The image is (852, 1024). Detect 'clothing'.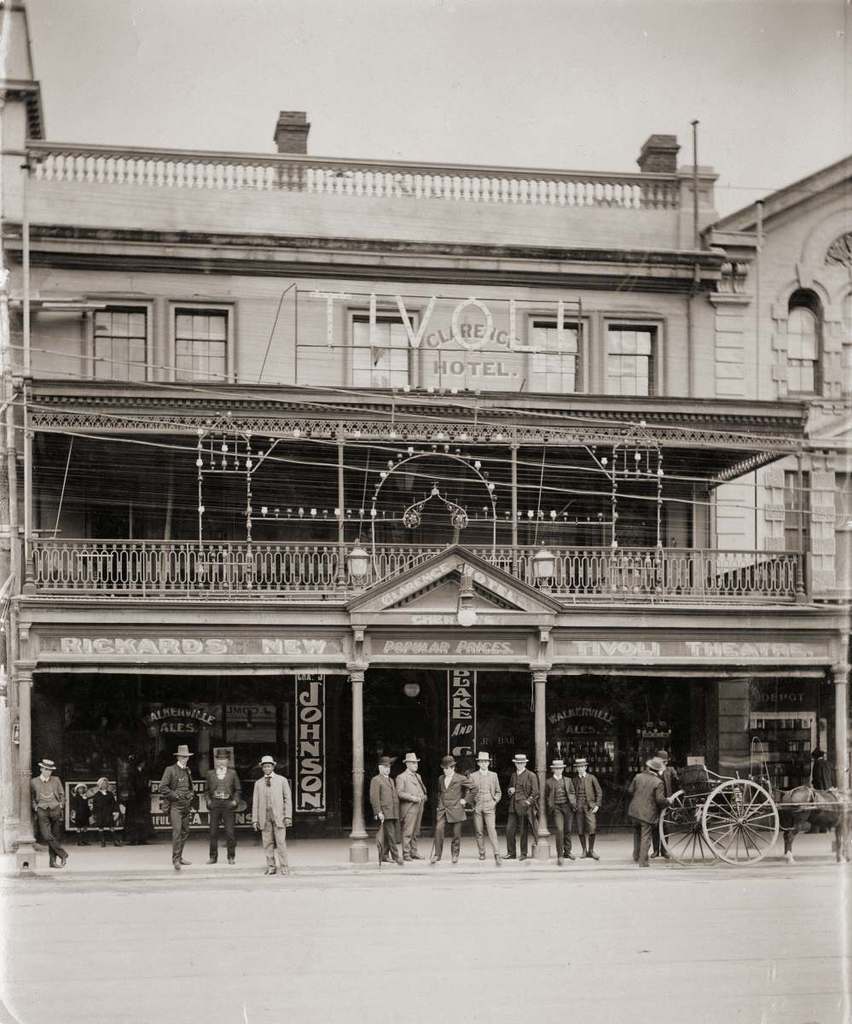
Detection: crop(656, 765, 677, 848).
